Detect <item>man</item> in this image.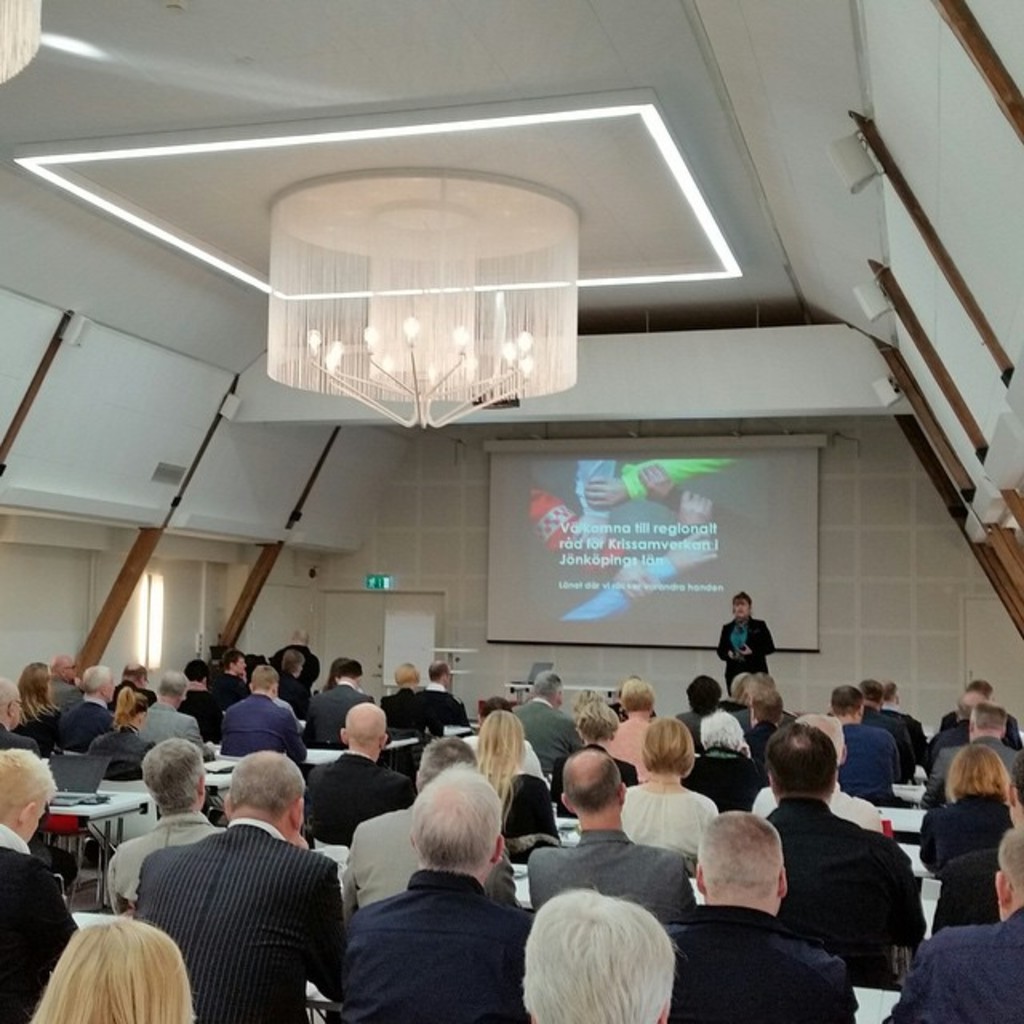
Detection: bbox=[830, 691, 904, 806].
